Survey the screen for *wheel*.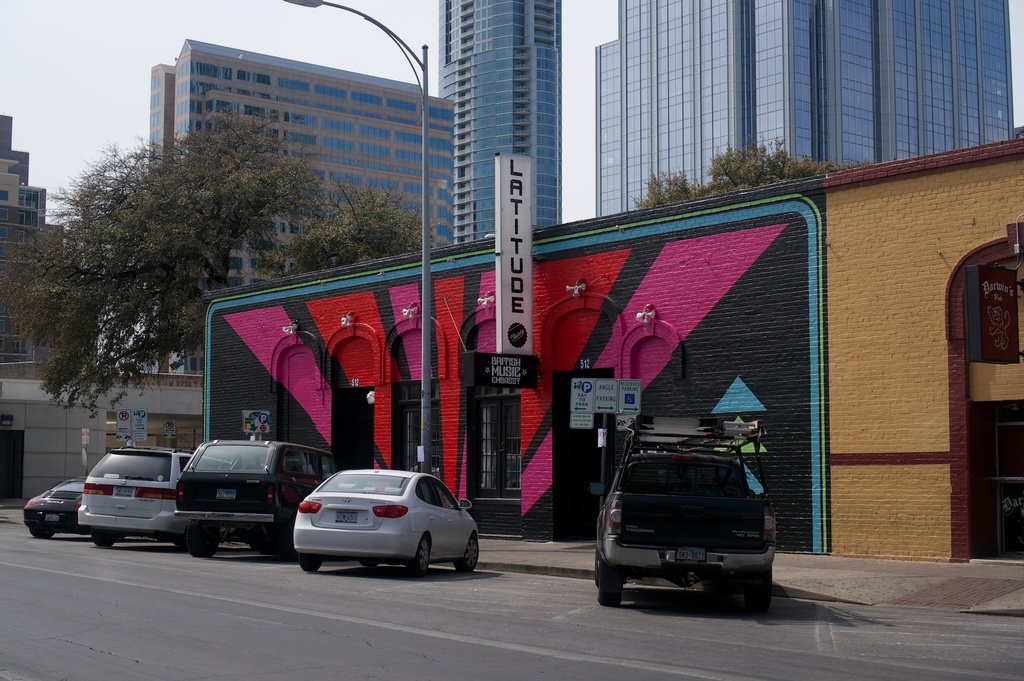
Survey found: x1=91, y1=531, x2=116, y2=545.
